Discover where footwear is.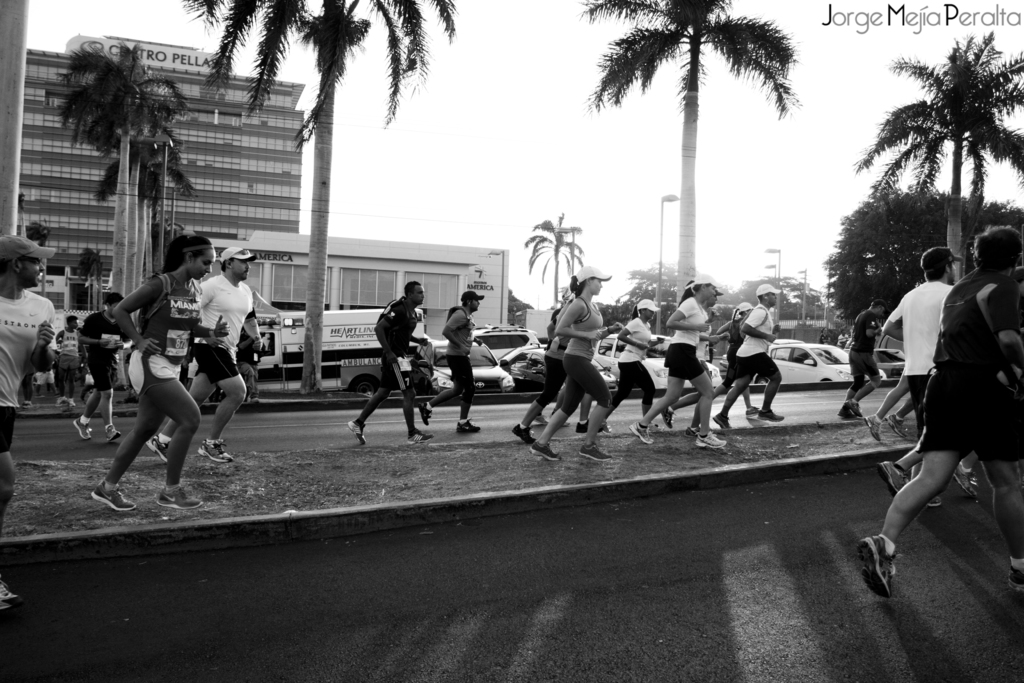
Discovered at rect(419, 399, 431, 427).
